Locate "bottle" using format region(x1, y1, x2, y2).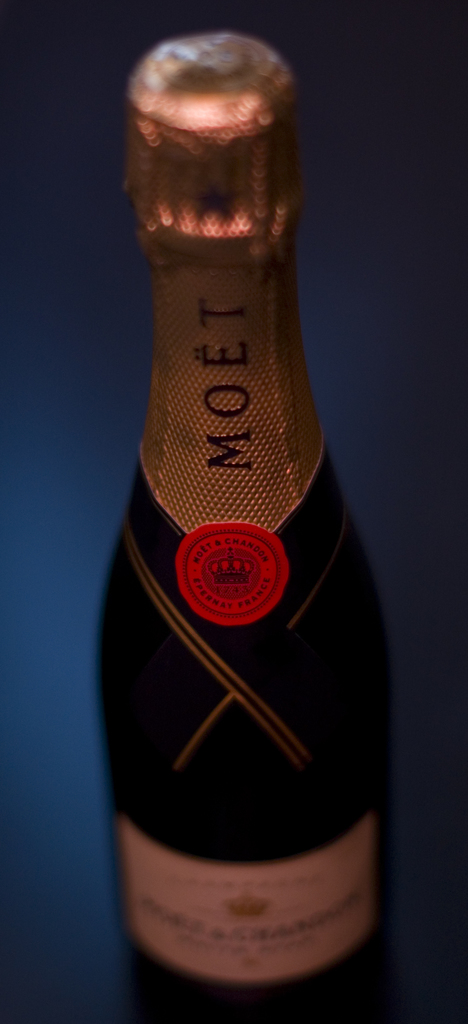
region(90, 24, 420, 1023).
